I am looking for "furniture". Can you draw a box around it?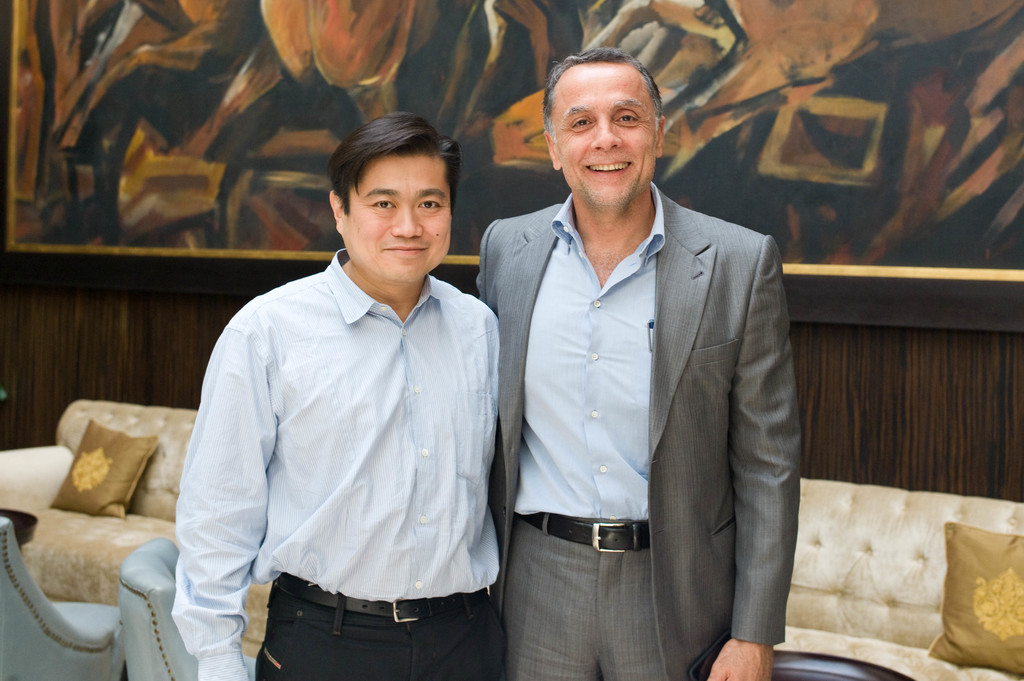
Sure, the bounding box is crop(0, 516, 122, 680).
